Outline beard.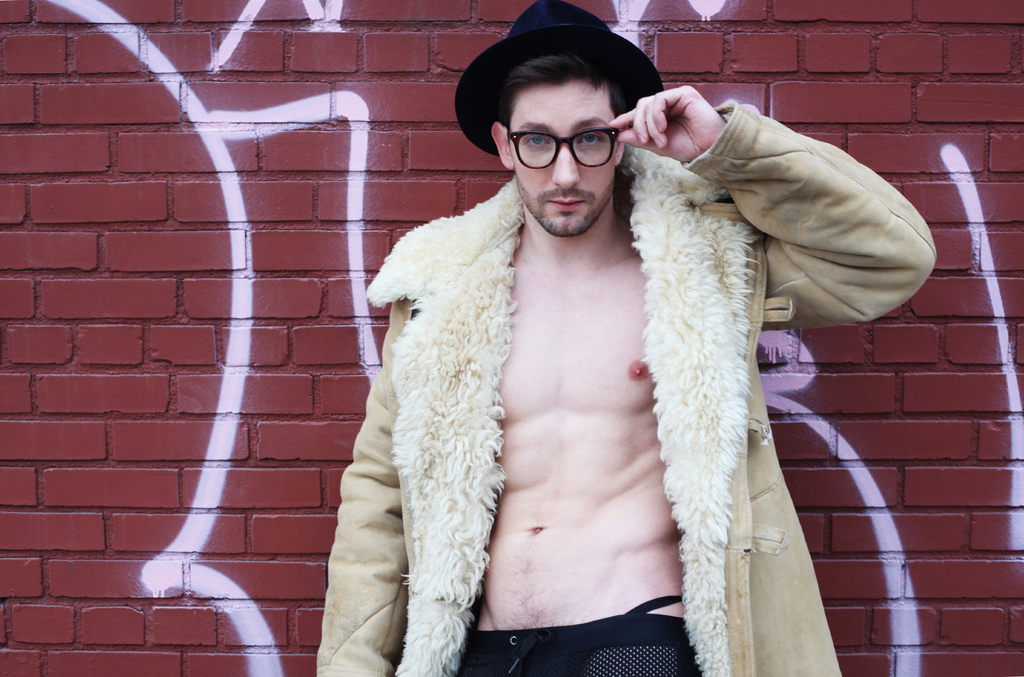
Outline: box(515, 175, 618, 238).
